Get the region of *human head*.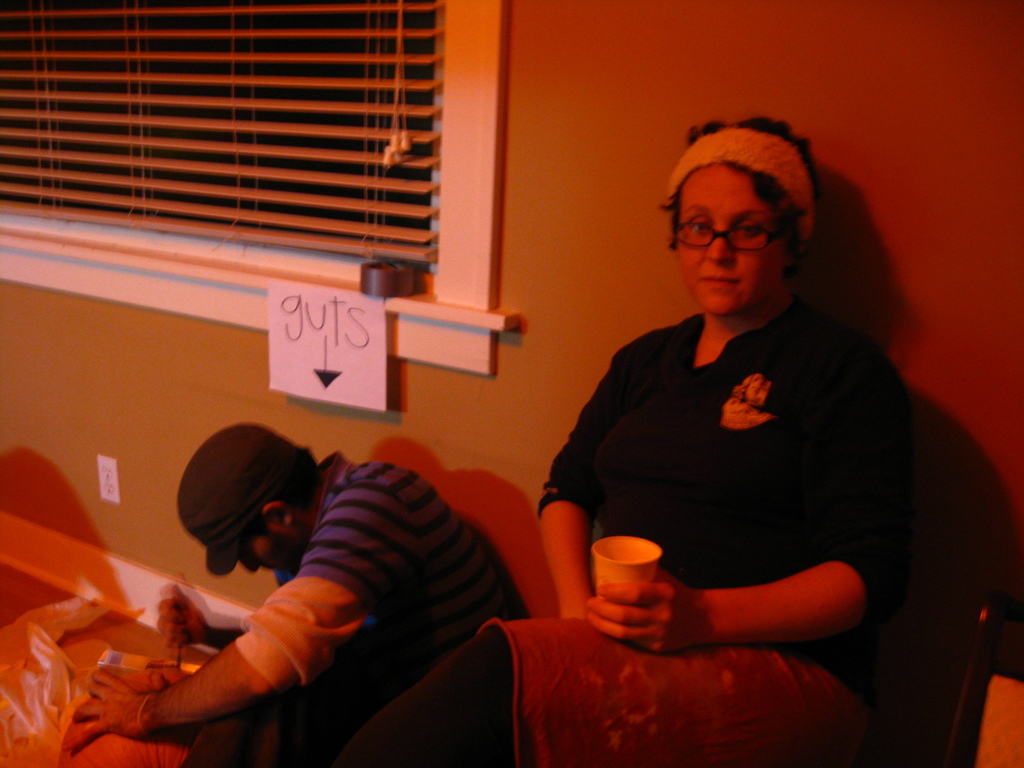
{"left": 657, "top": 115, "right": 819, "bottom": 314}.
